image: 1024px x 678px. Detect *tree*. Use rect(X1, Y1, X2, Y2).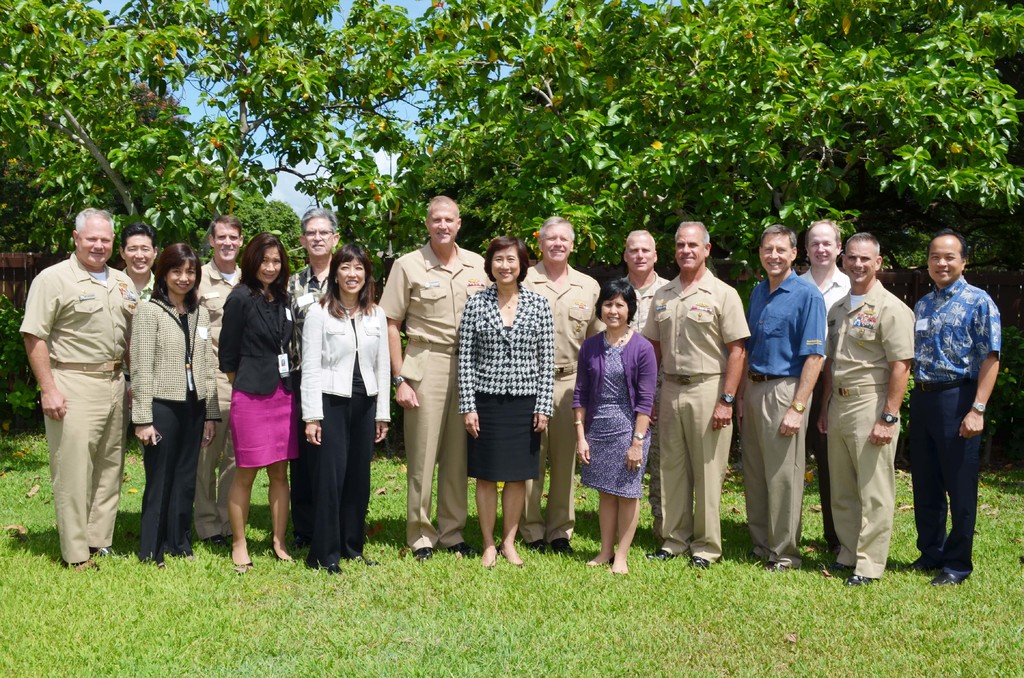
rect(402, 0, 563, 146).
